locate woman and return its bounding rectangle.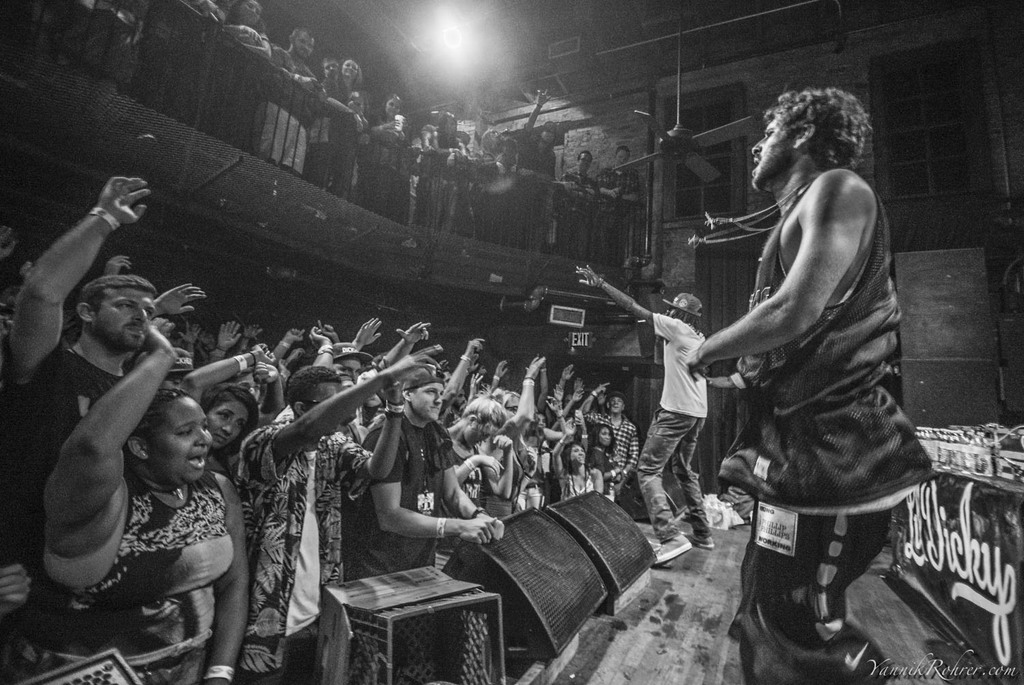
[left=589, top=426, right=625, bottom=495].
